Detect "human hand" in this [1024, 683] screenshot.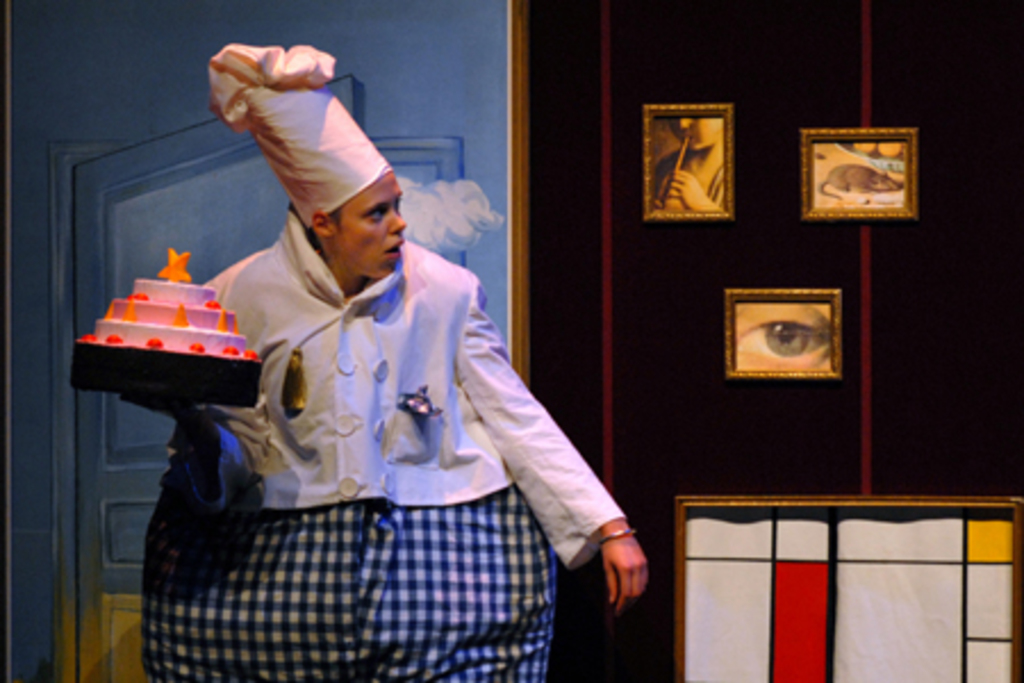
Detection: locate(603, 519, 649, 608).
